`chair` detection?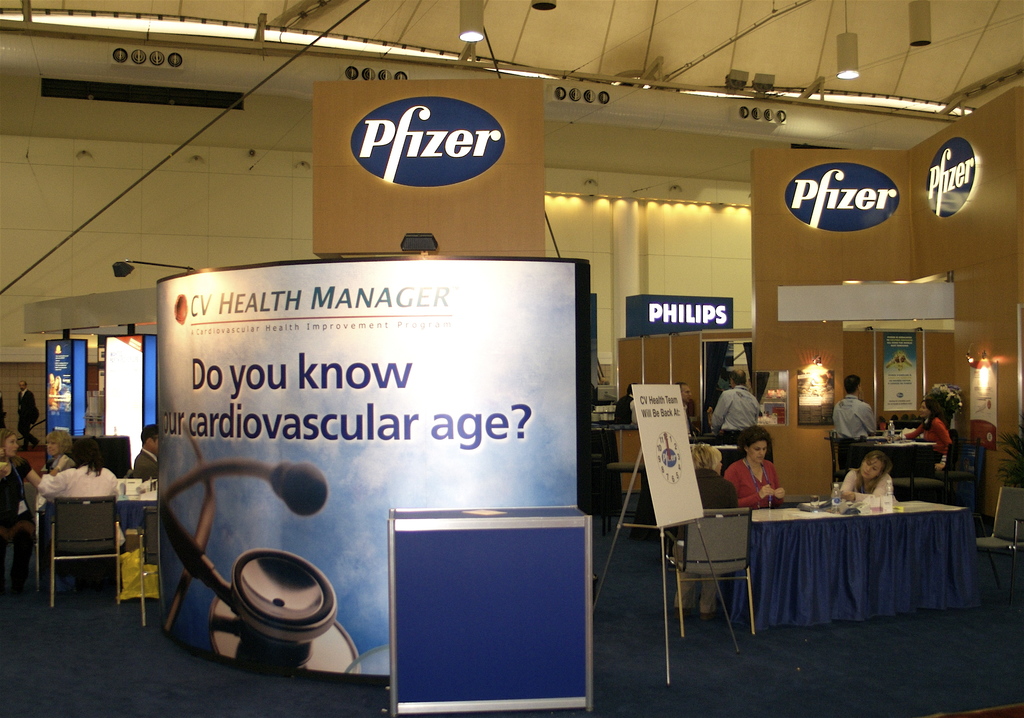
region(938, 440, 985, 516)
